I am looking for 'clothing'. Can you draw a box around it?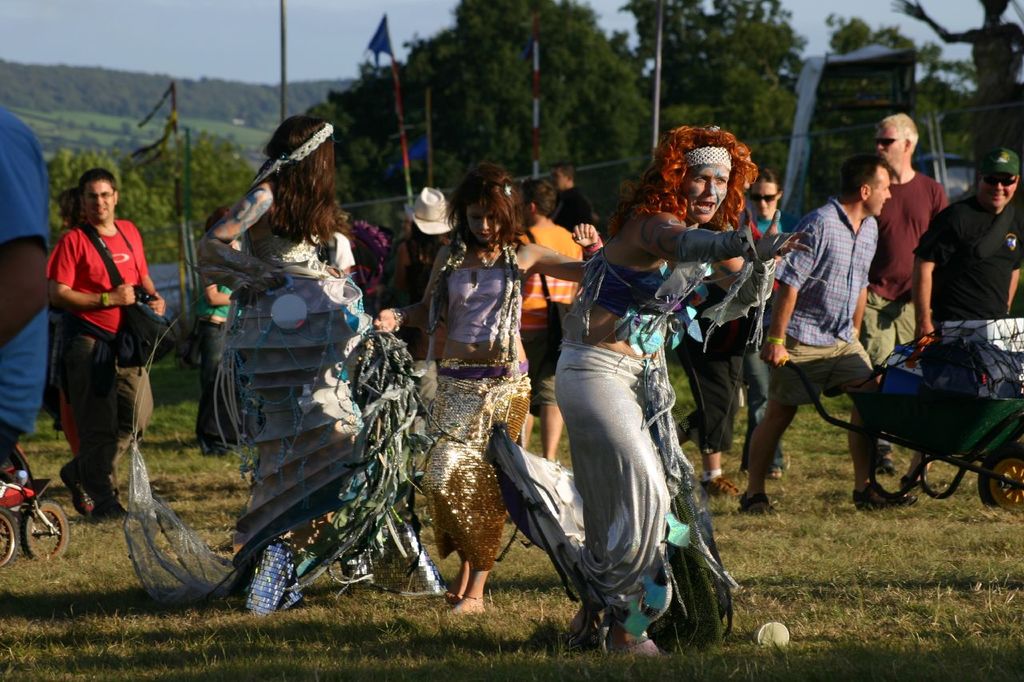
Sure, the bounding box is rect(547, 181, 590, 228).
